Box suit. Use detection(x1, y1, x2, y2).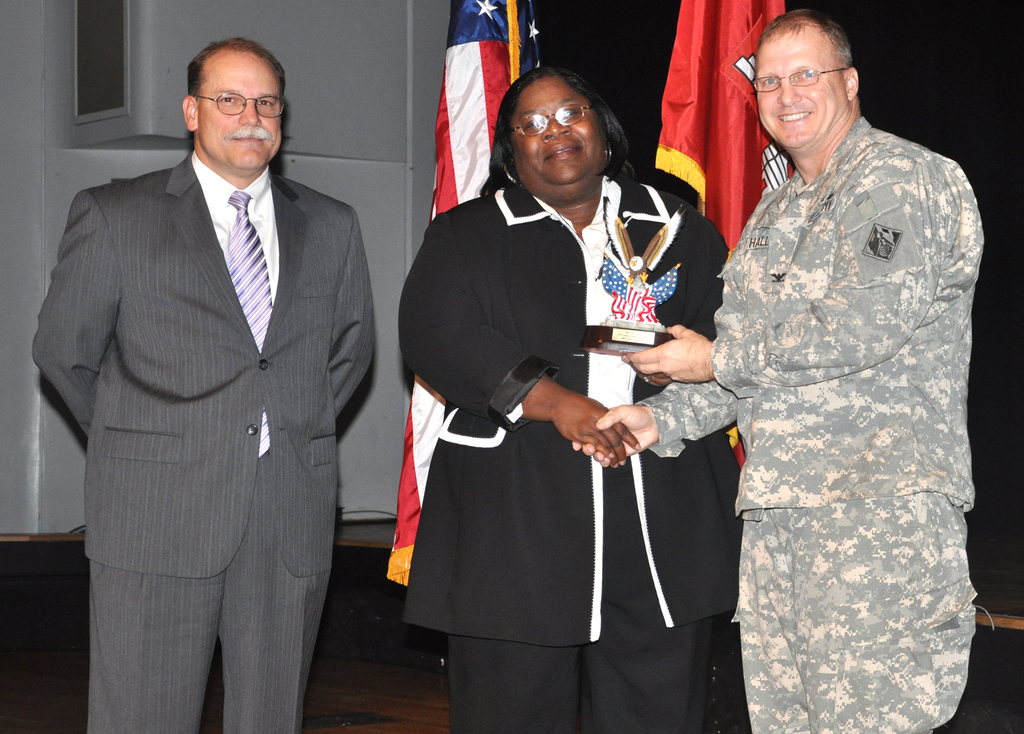
detection(394, 168, 744, 733).
